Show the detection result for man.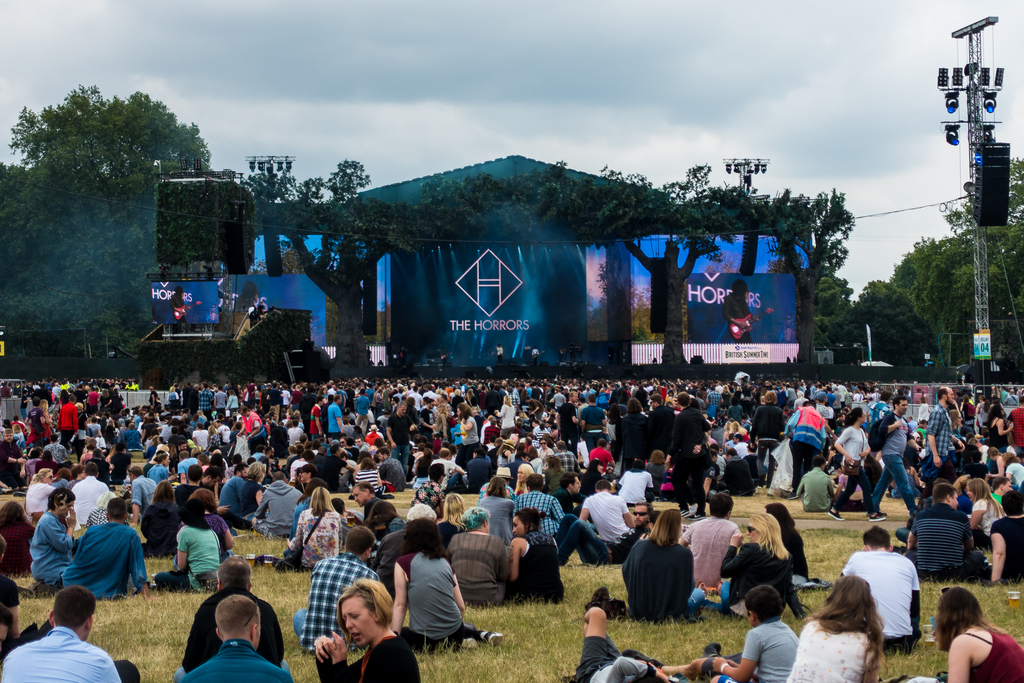
[513,475,566,544].
